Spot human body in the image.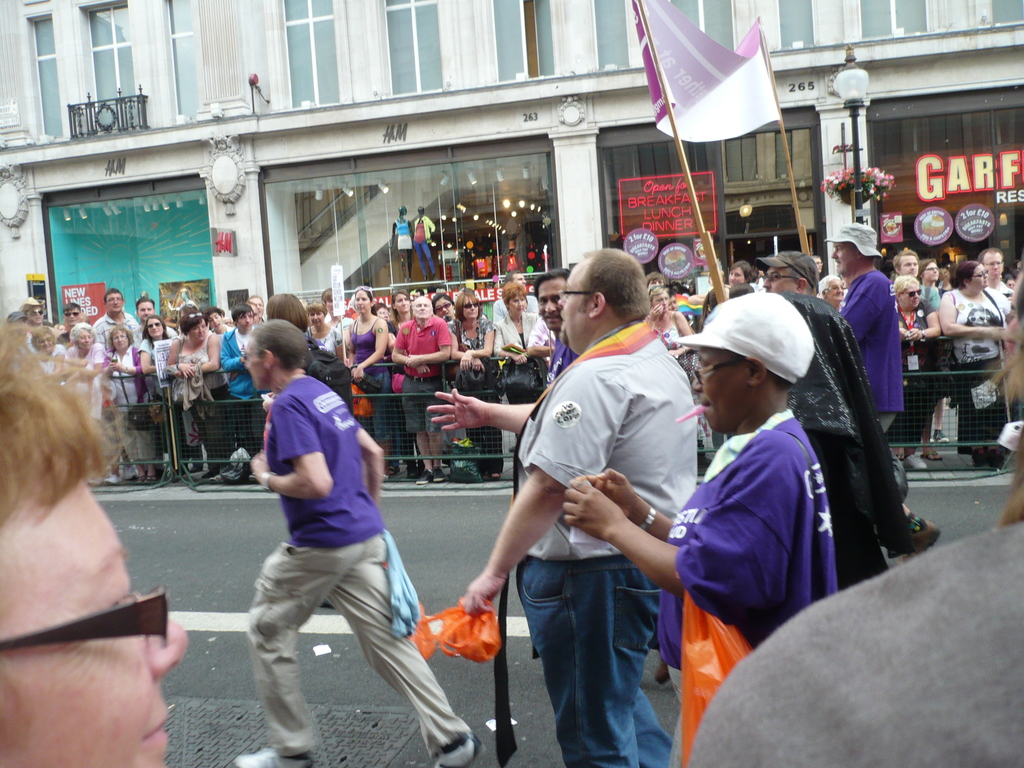
human body found at <region>207, 308, 228, 337</region>.
